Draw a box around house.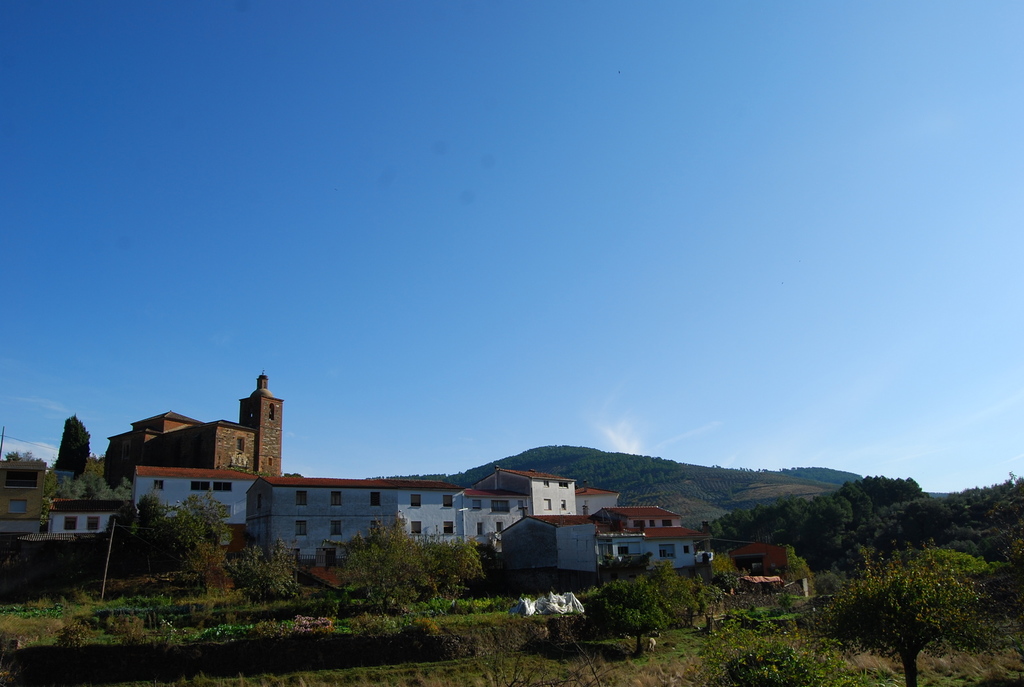
crop(38, 498, 135, 548).
